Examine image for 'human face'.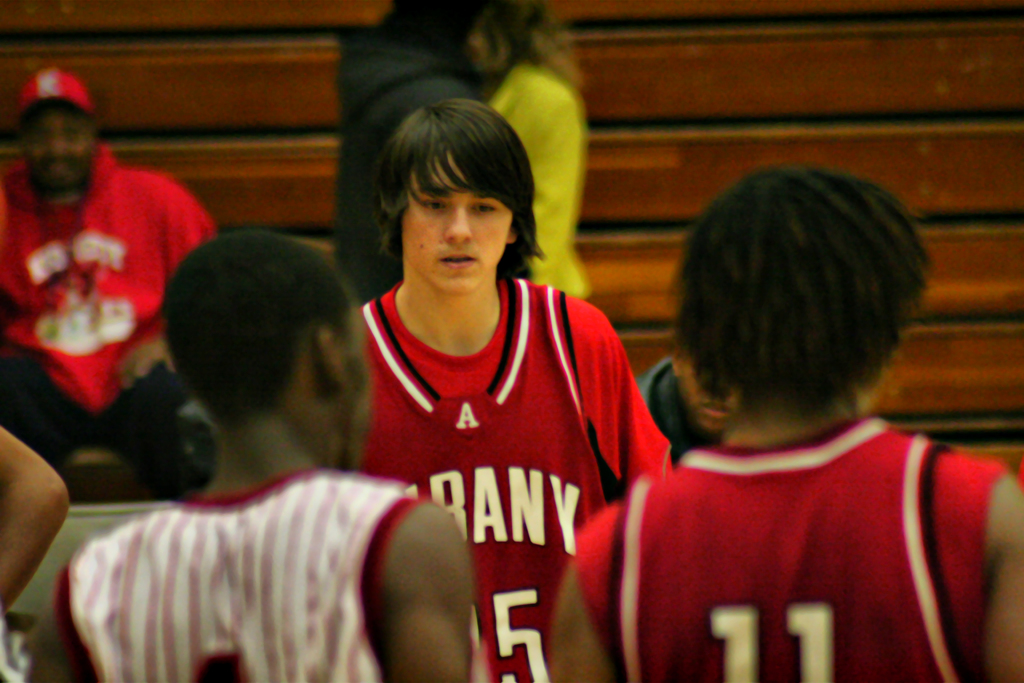
Examination result: crop(336, 306, 365, 436).
